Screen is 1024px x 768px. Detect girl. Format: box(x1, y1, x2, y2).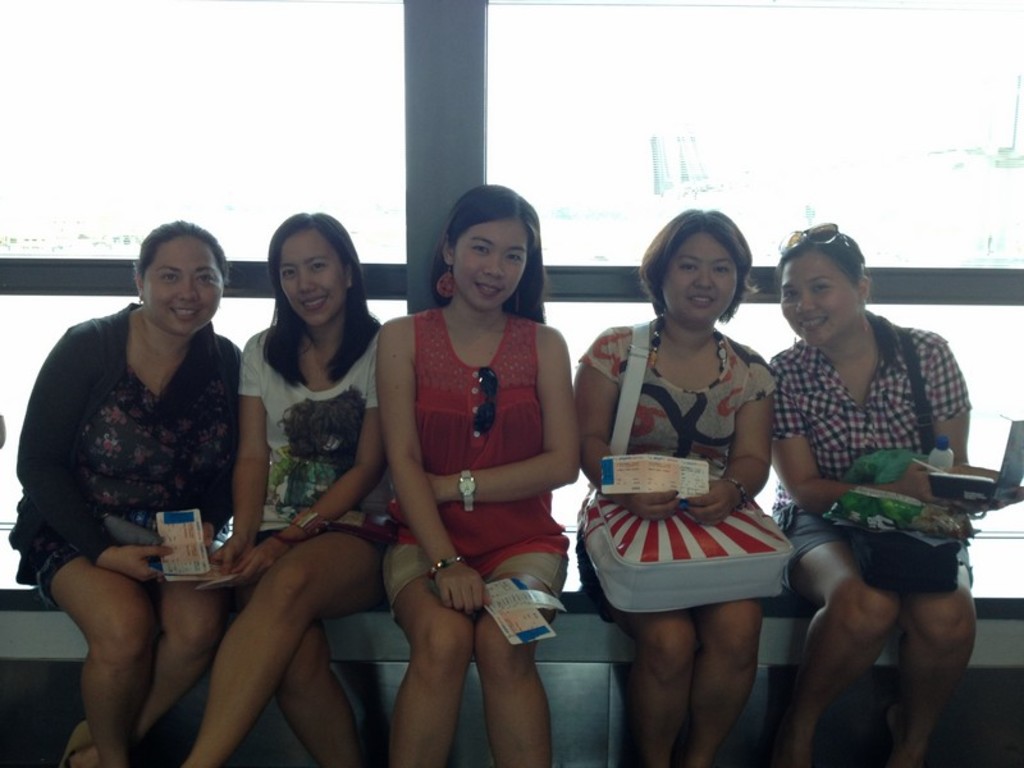
box(575, 209, 774, 765).
